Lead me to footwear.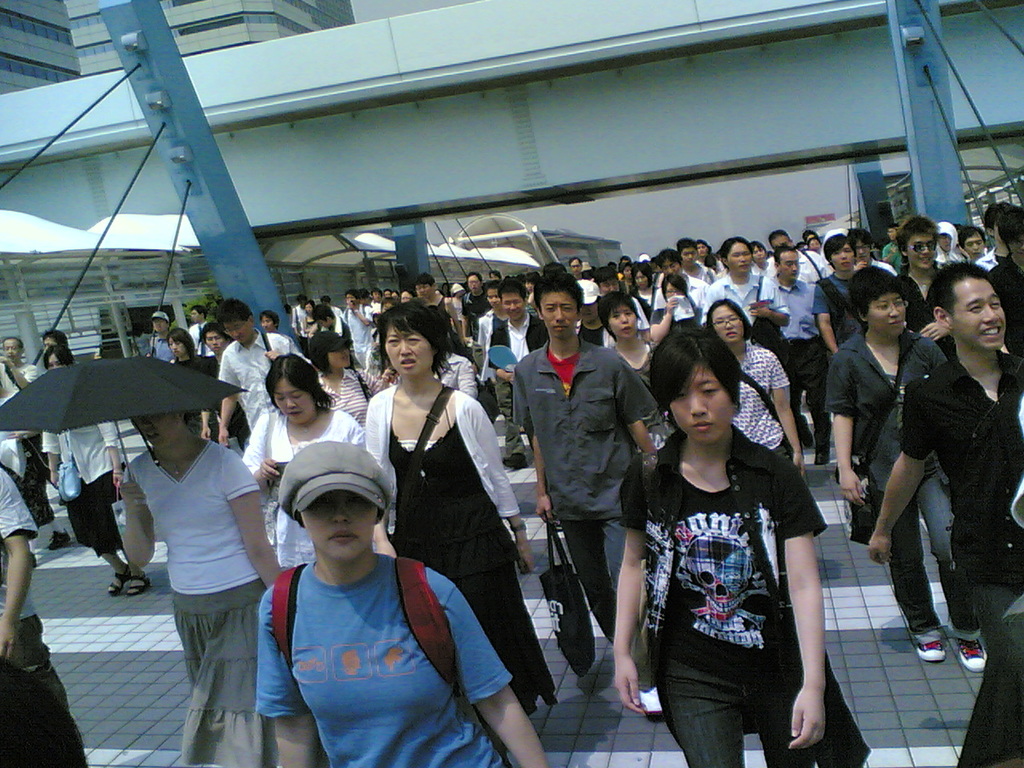
Lead to region(794, 410, 812, 446).
